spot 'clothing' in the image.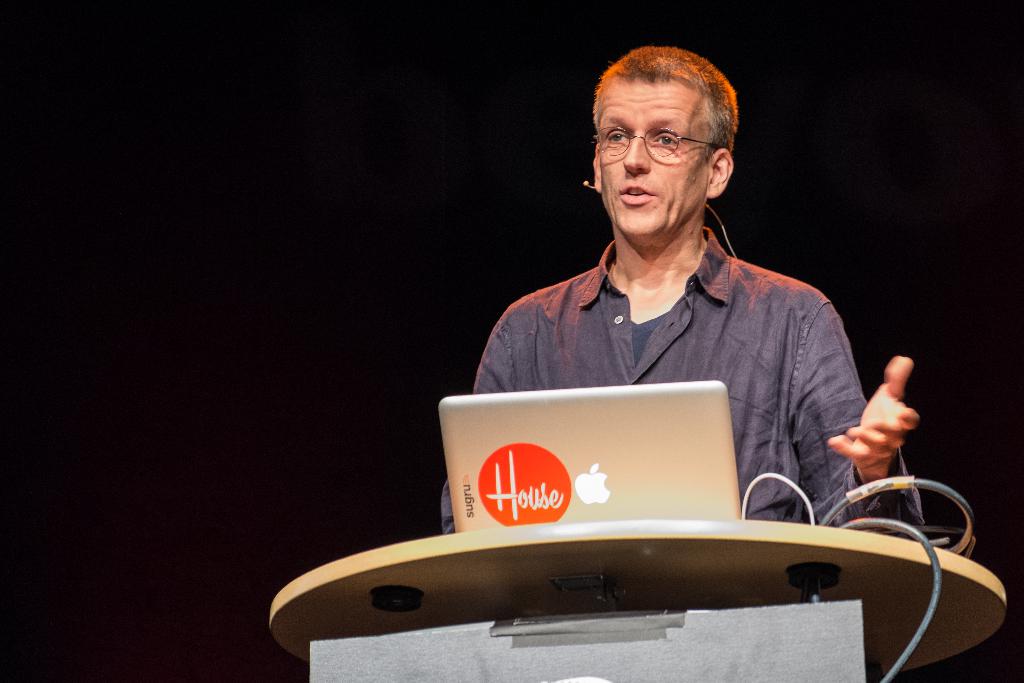
'clothing' found at detection(462, 192, 890, 454).
